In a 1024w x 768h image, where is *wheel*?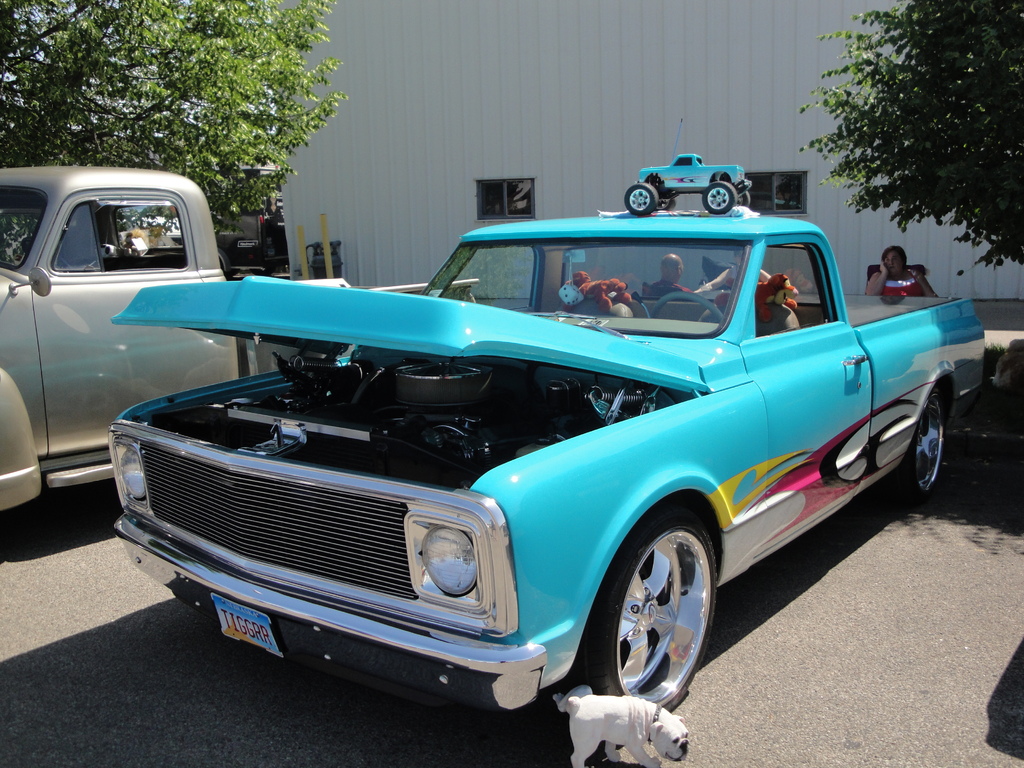
left=892, top=385, right=963, bottom=499.
